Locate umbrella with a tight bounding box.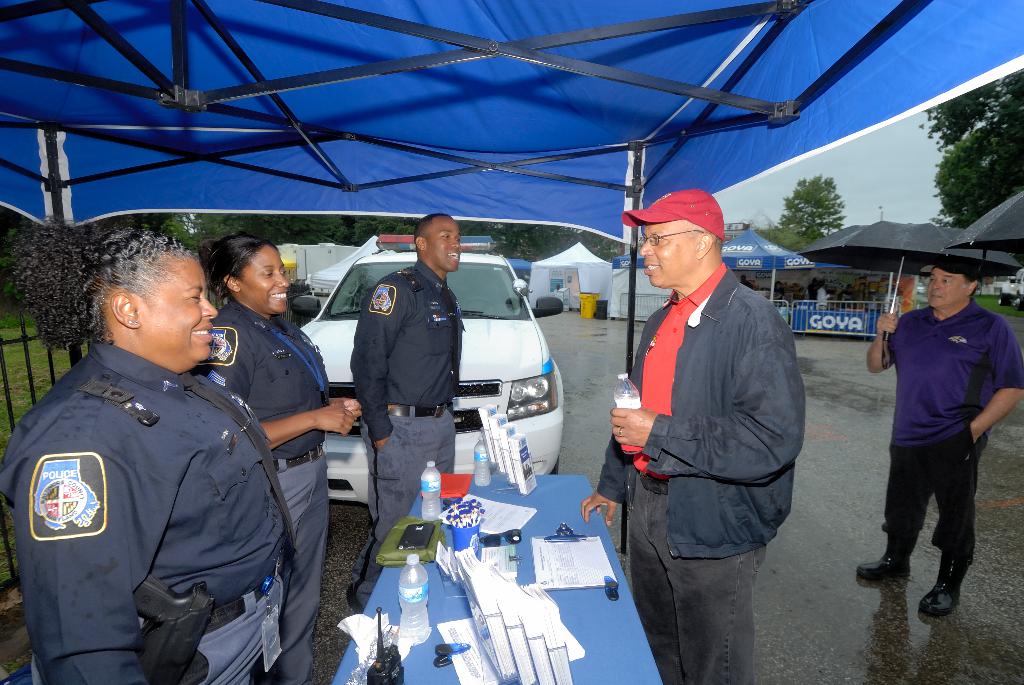
x1=799, y1=221, x2=1021, y2=343.
